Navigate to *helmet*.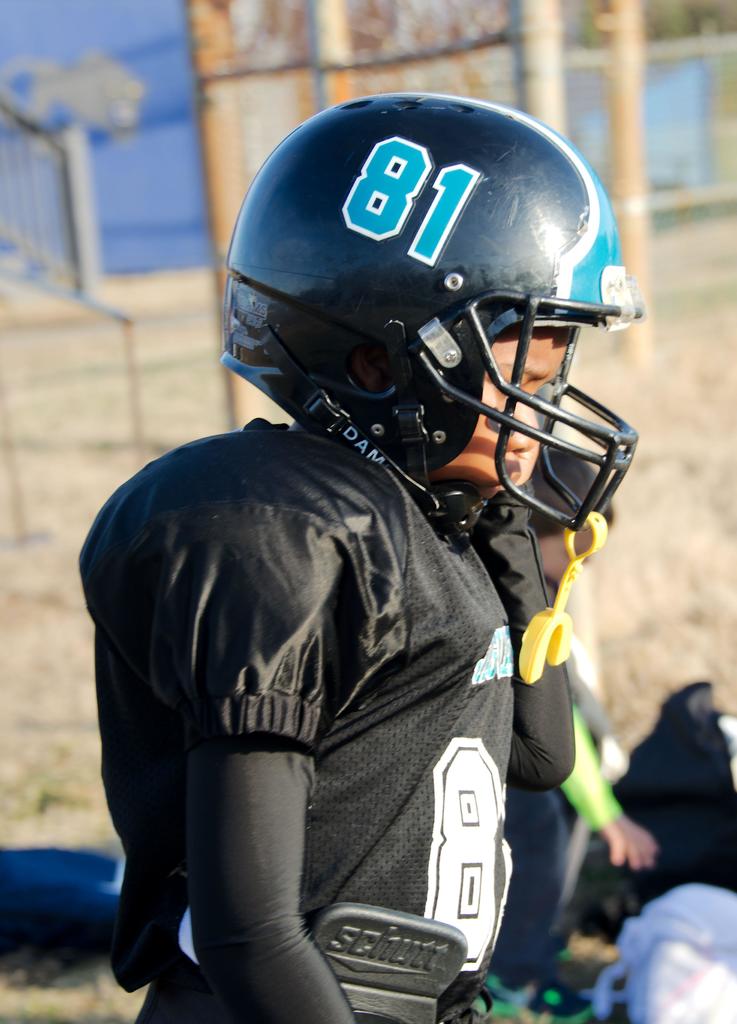
Navigation target: <bbox>217, 92, 639, 549</bbox>.
